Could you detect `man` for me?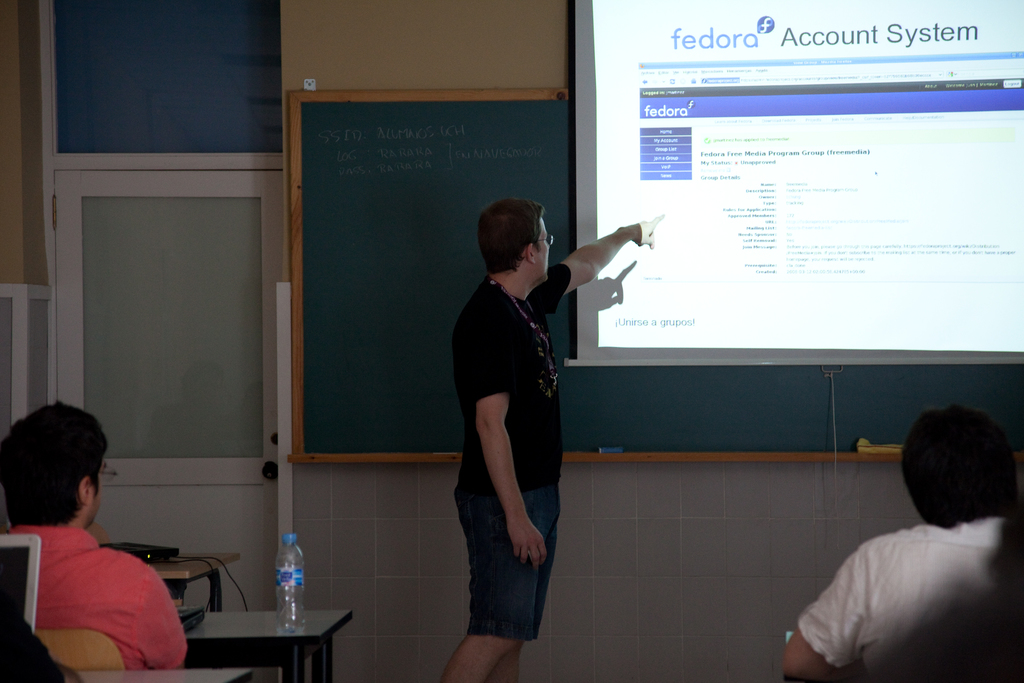
Detection result: <box>439,195,664,682</box>.
